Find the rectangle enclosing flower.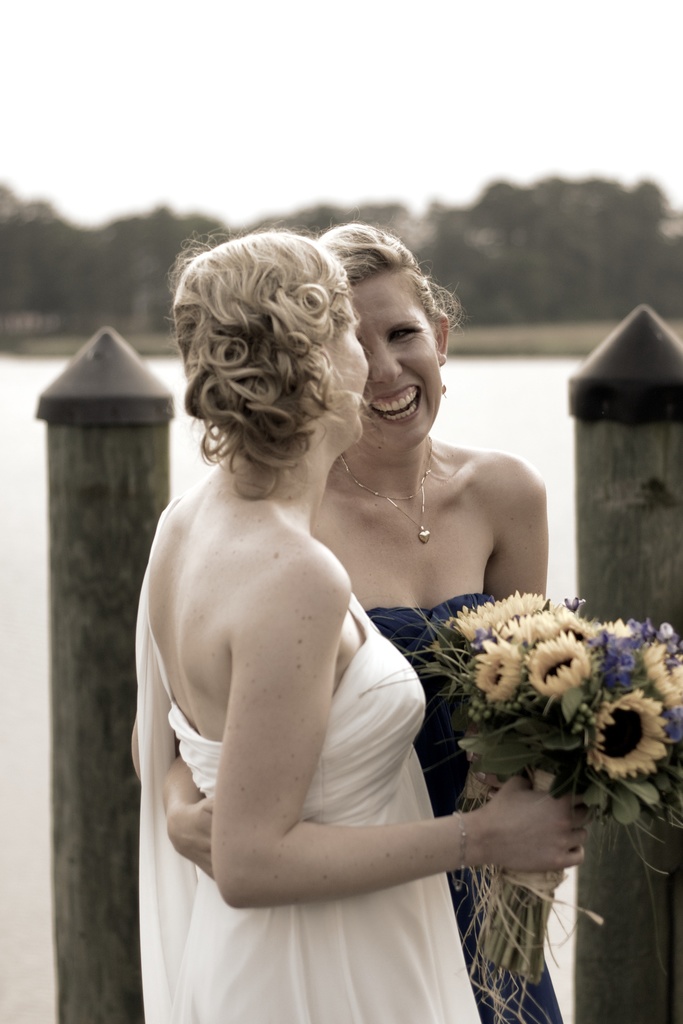
box(579, 702, 668, 782).
